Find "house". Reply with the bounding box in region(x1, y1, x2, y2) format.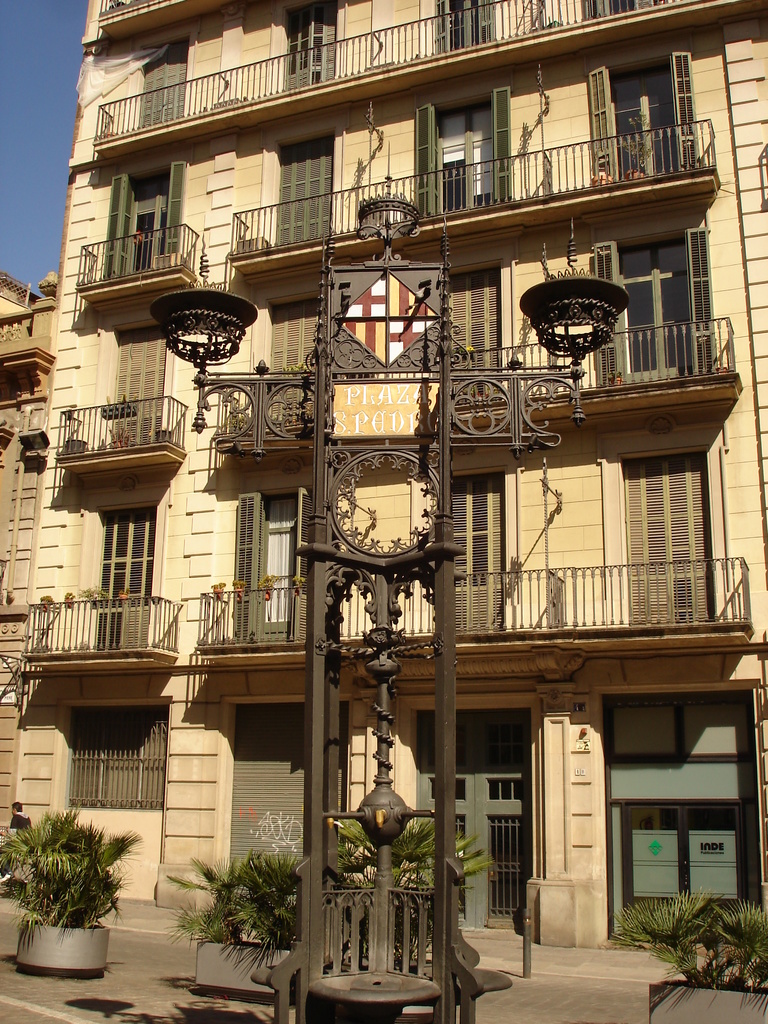
region(2, 6, 767, 1022).
